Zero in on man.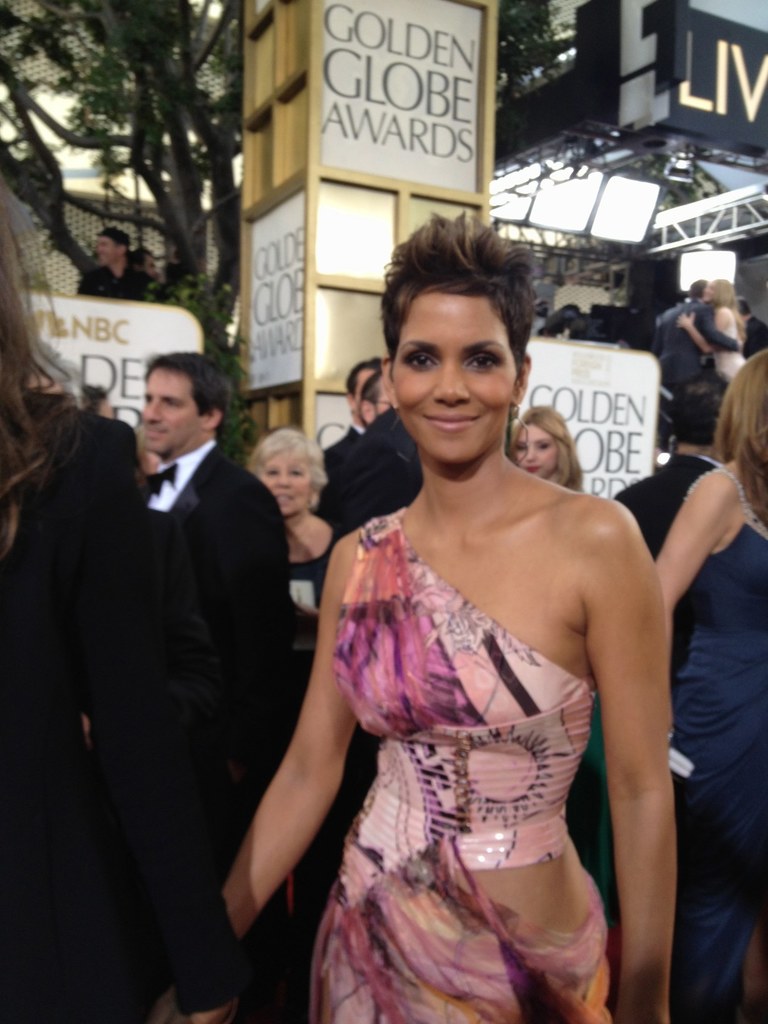
Zeroed in: (146, 356, 285, 595).
